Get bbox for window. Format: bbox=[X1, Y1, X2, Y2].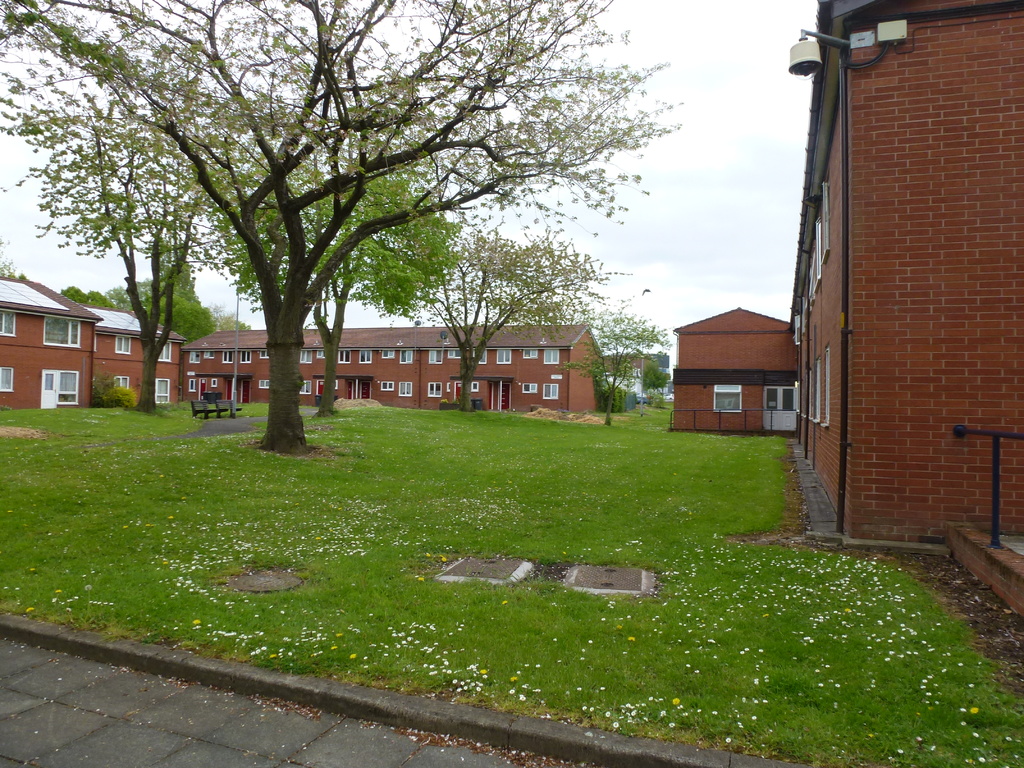
bbox=[495, 344, 510, 367].
